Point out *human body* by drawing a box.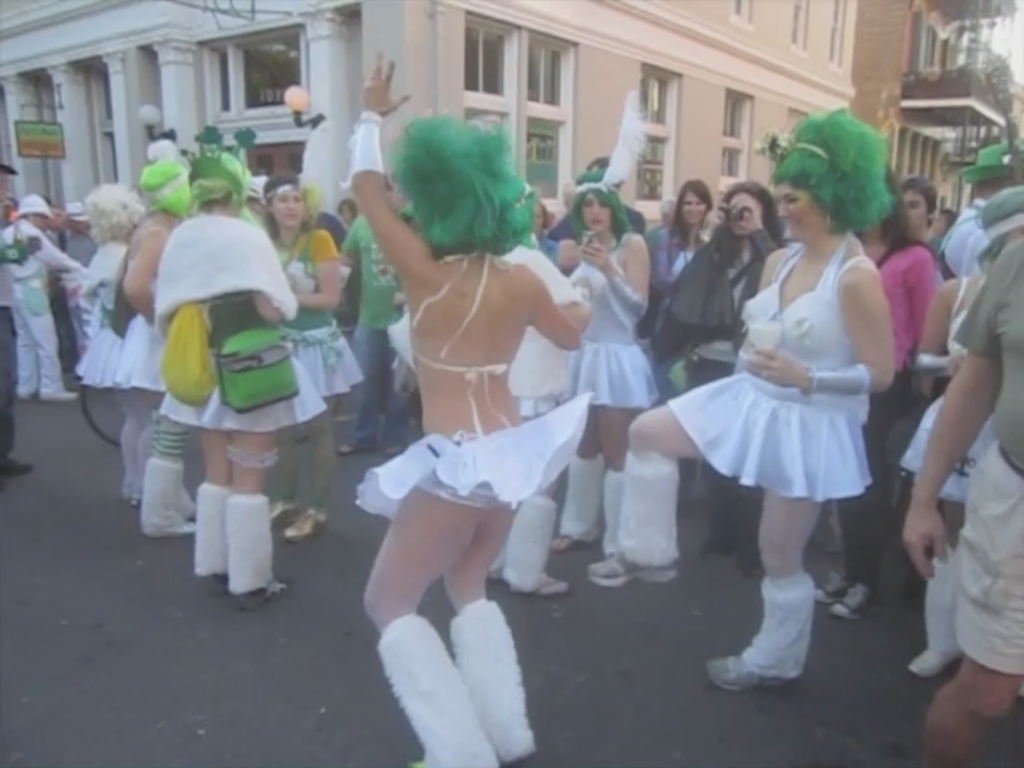
(x1=156, y1=151, x2=324, y2=576).
